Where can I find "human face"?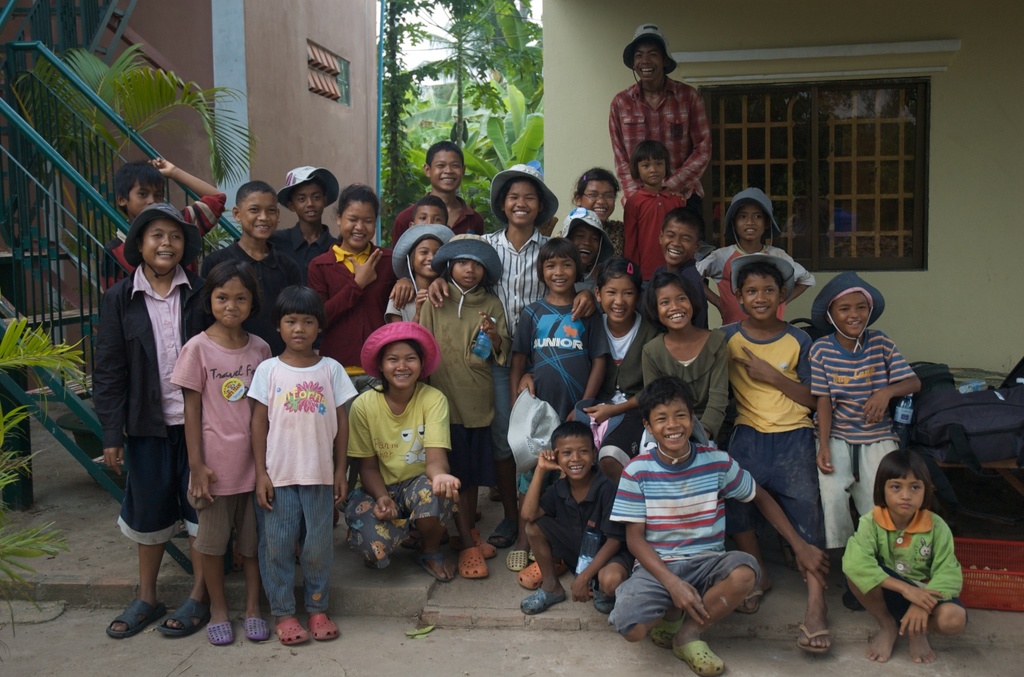
You can find it at 381,342,419,390.
